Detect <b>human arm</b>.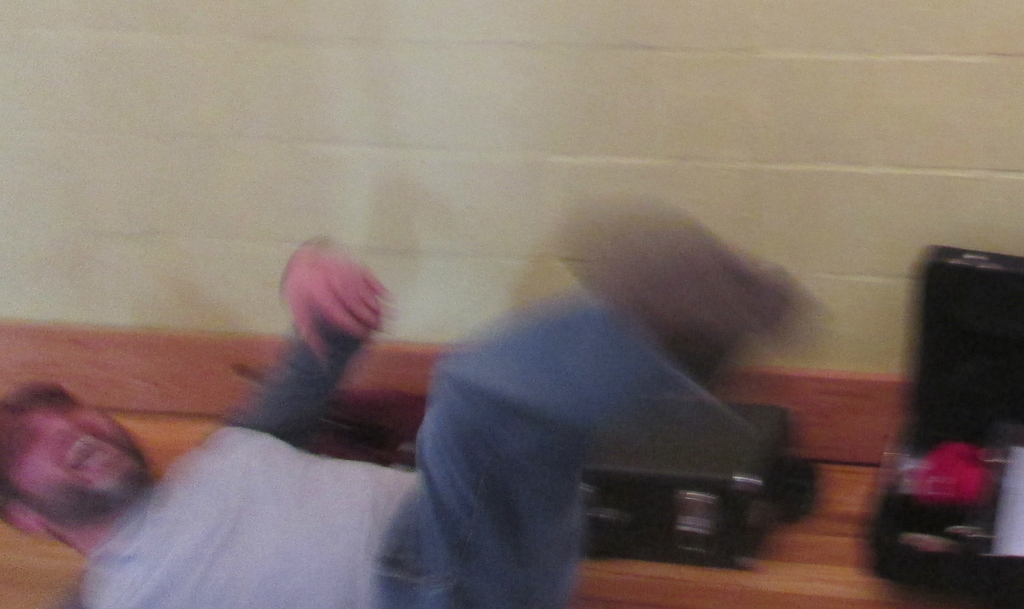
Detected at 239 226 397 444.
